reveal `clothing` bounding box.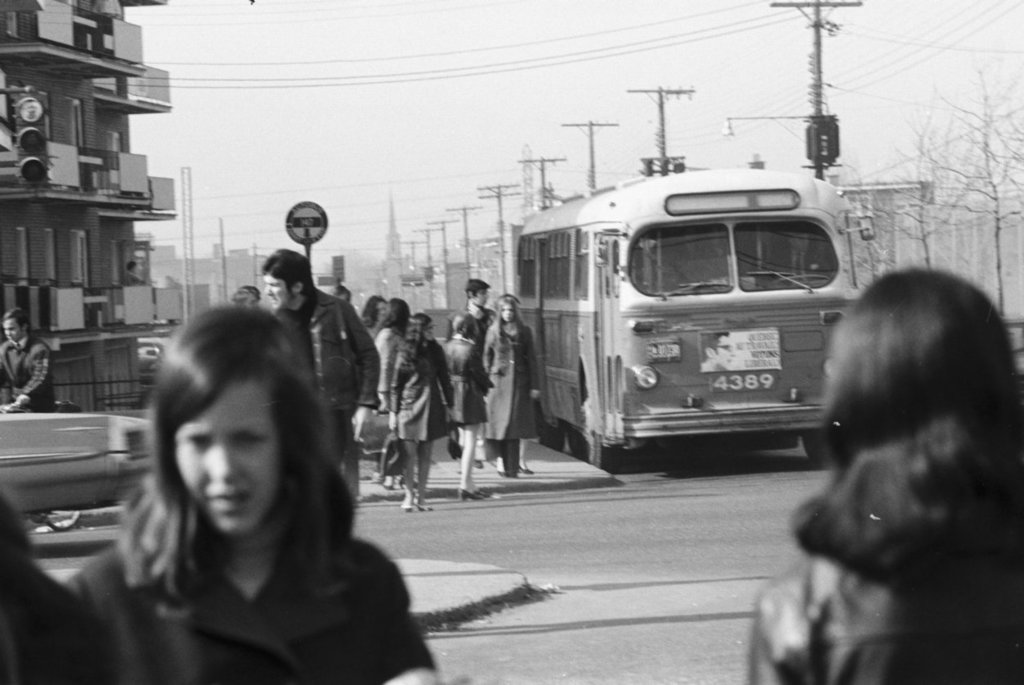
Revealed: Rect(468, 316, 540, 459).
